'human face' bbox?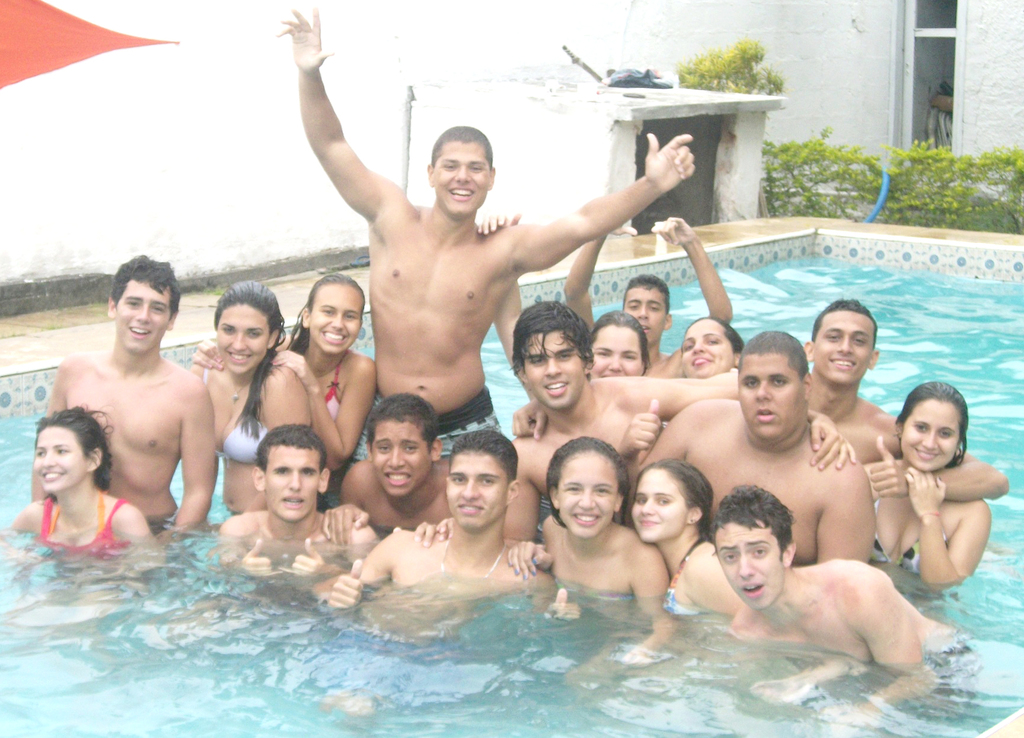
l=367, t=415, r=427, b=493
